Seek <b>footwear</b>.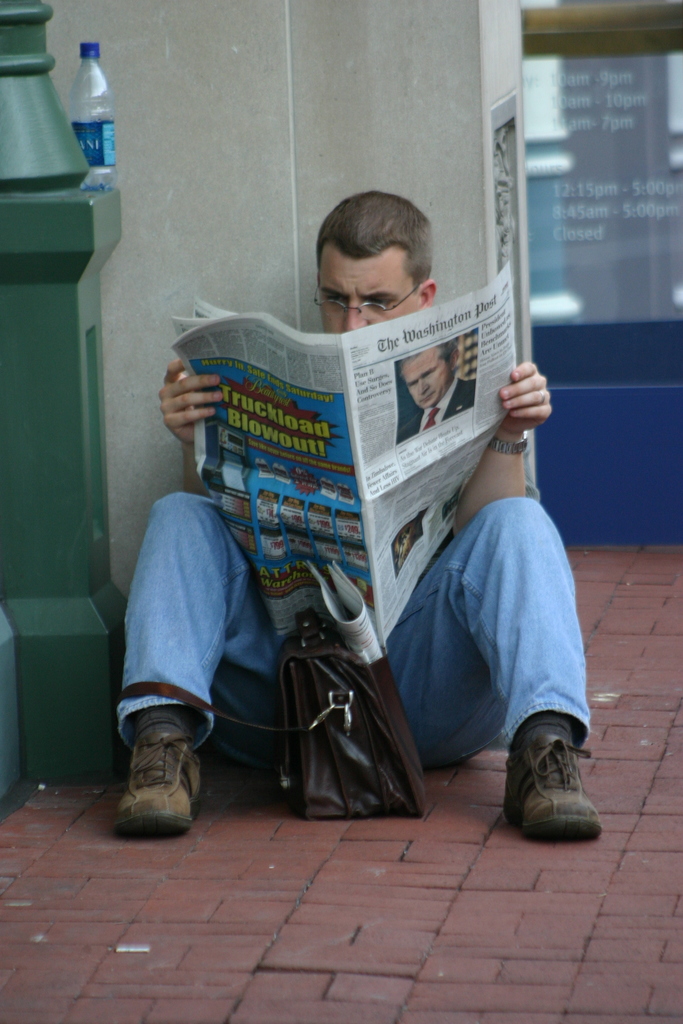
left=491, top=716, right=604, bottom=851.
